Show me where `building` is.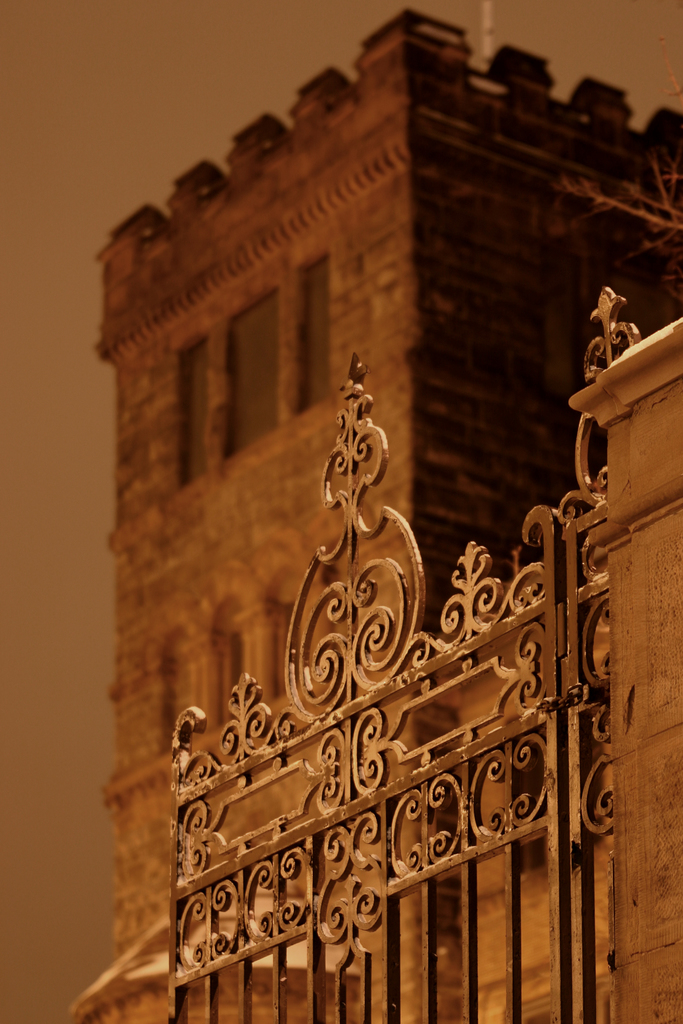
`building` is at rect(60, 8, 682, 1023).
